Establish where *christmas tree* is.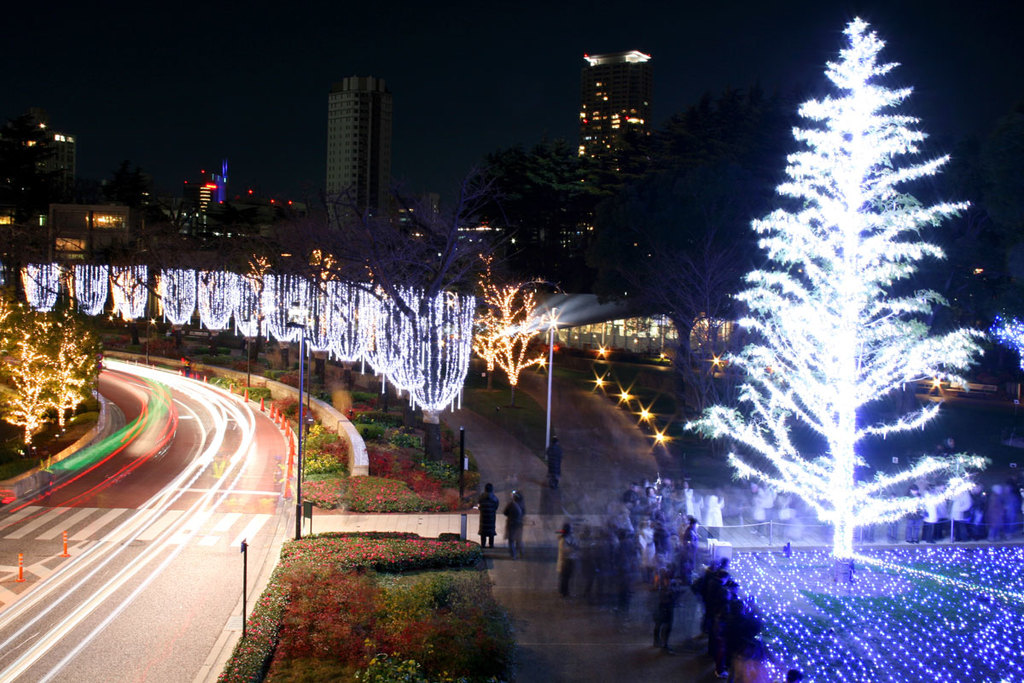
Established at Rect(680, 14, 993, 541).
